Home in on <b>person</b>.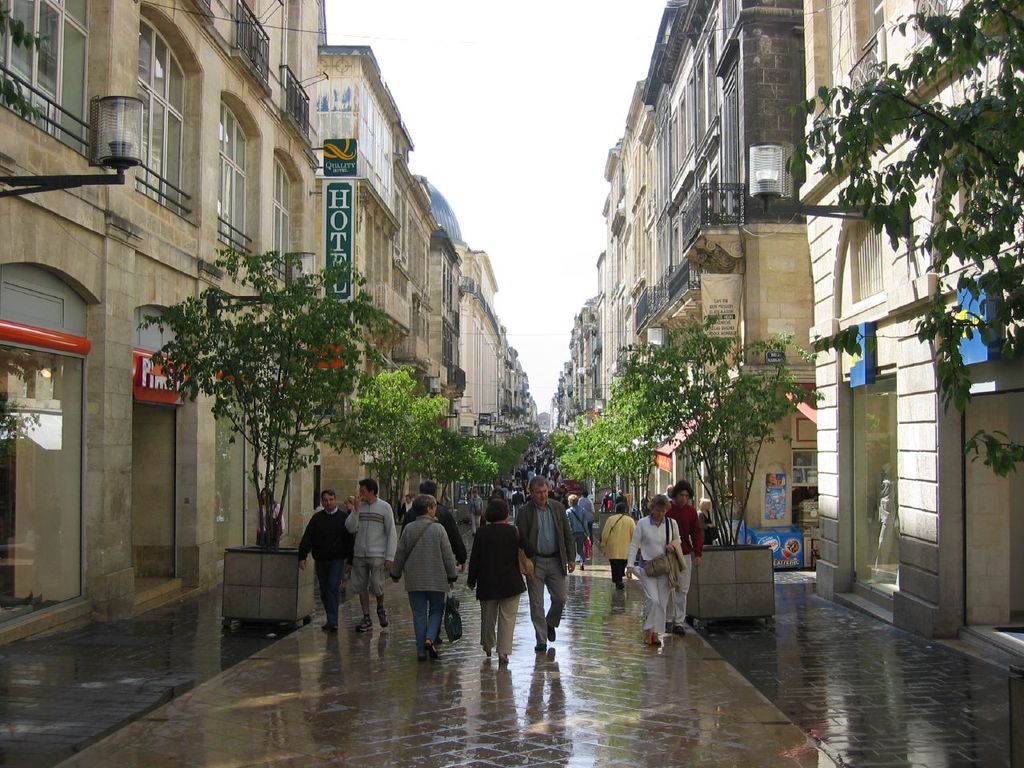
Homed in at 300/484/363/646.
